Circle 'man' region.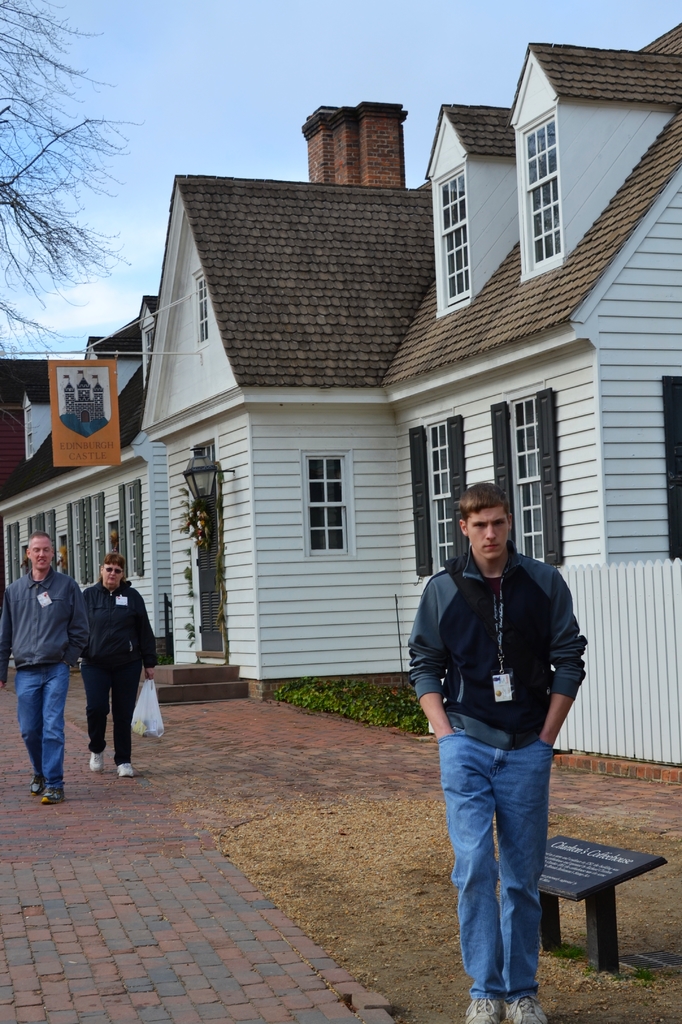
Region: bbox=(407, 477, 584, 1023).
